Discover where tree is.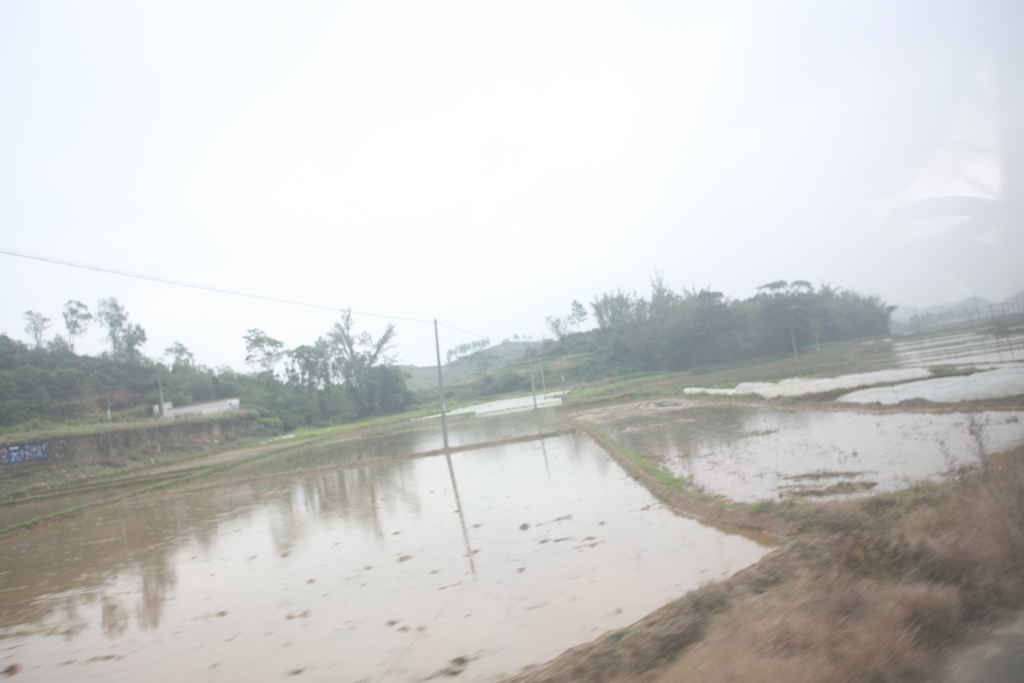
Discovered at [x1=570, y1=299, x2=586, y2=331].
